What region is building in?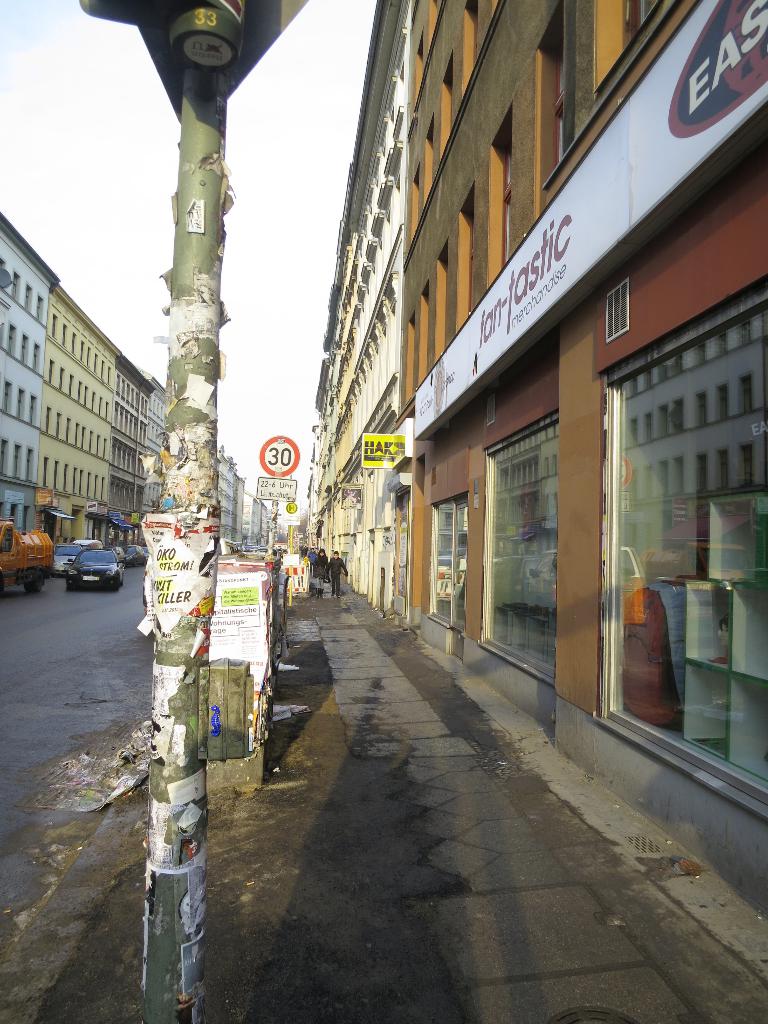
(304, 0, 406, 634).
